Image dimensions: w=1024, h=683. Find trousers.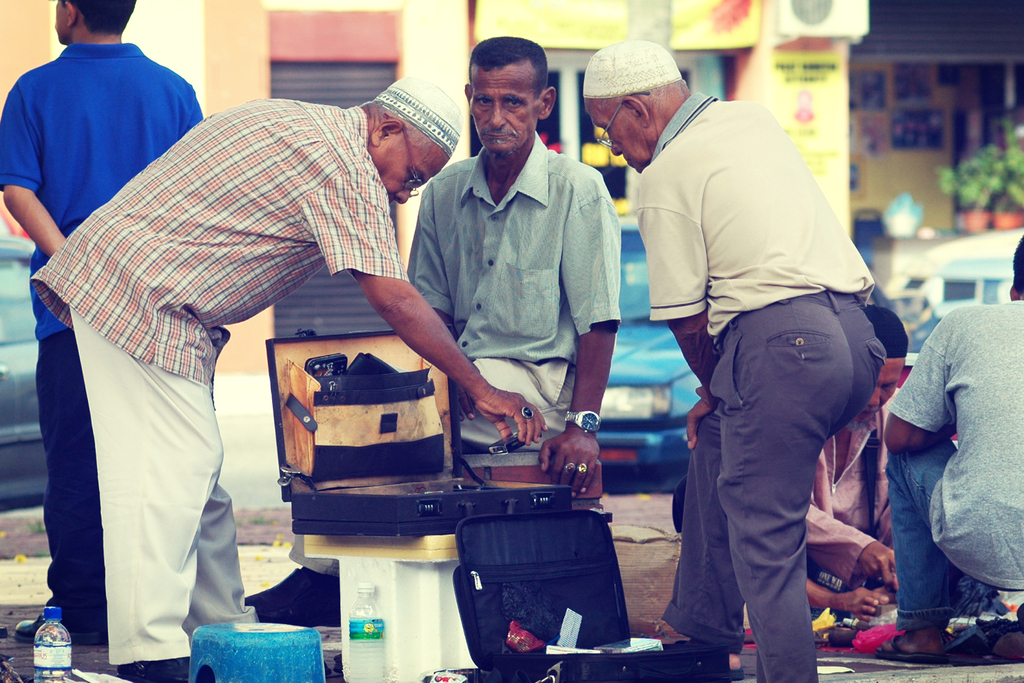
region(888, 448, 956, 632).
